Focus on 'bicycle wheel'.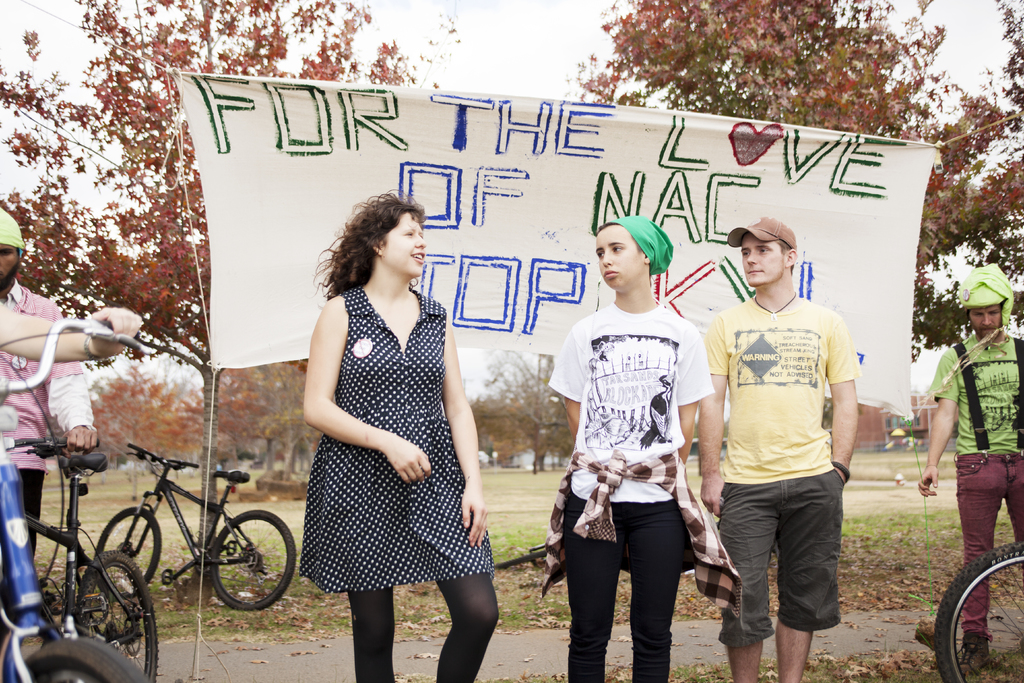
Focused at 934:544:1023:682.
